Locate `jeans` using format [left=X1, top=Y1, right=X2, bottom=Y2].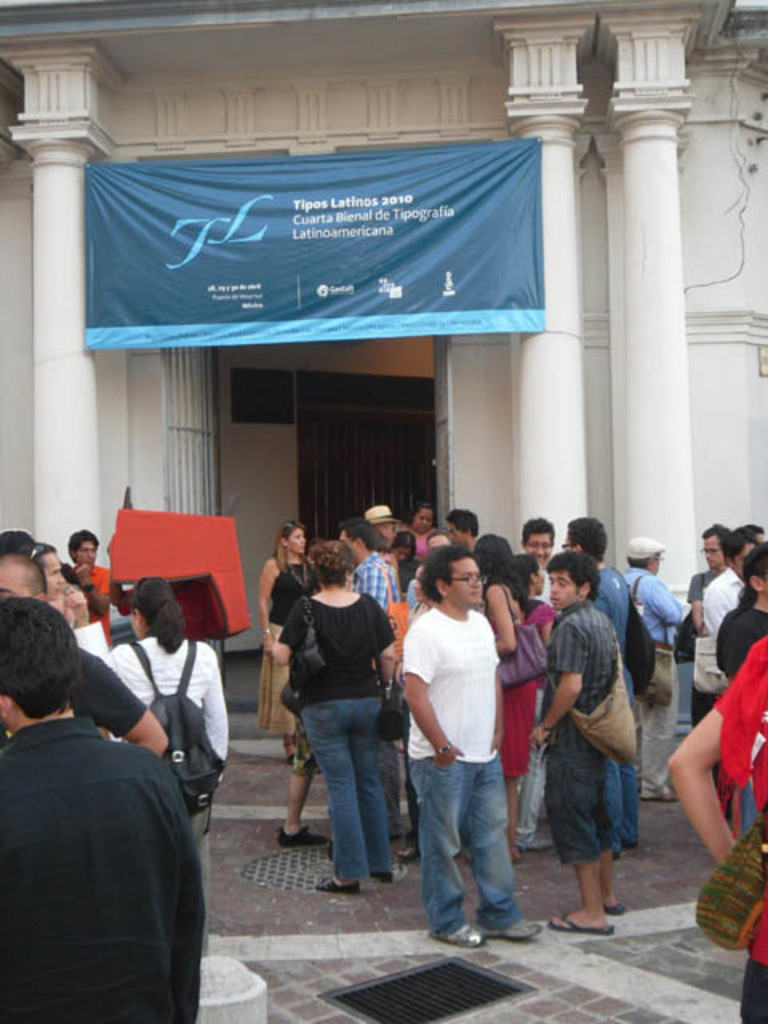
[left=400, top=758, right=528, bottom=931].
